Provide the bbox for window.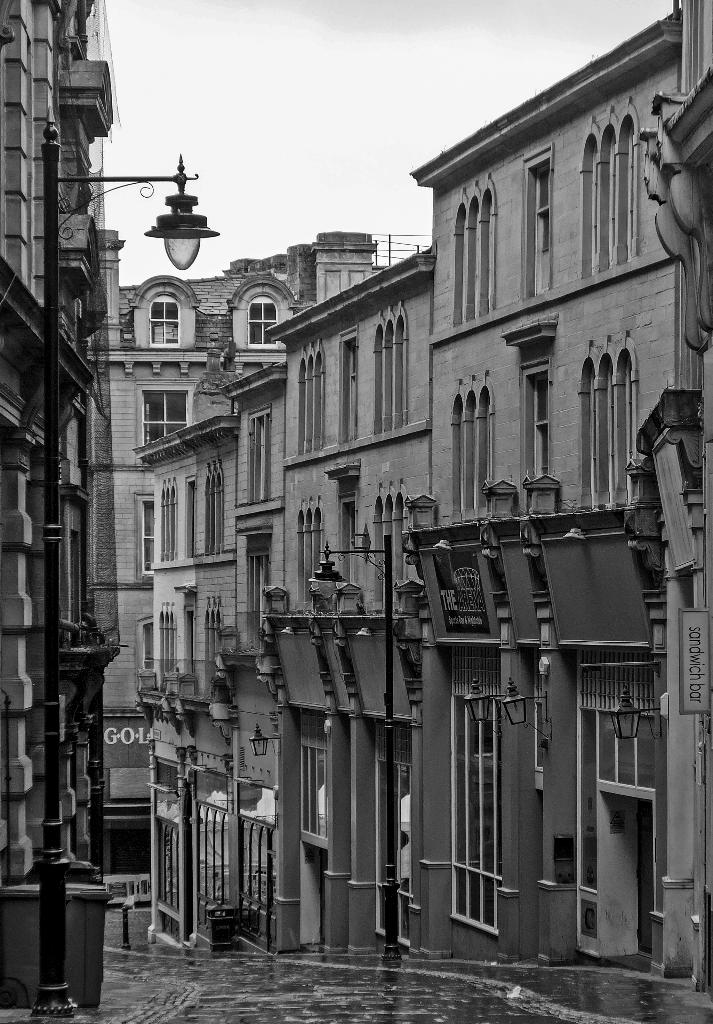
l=138, t=624, r=154, b=673.
